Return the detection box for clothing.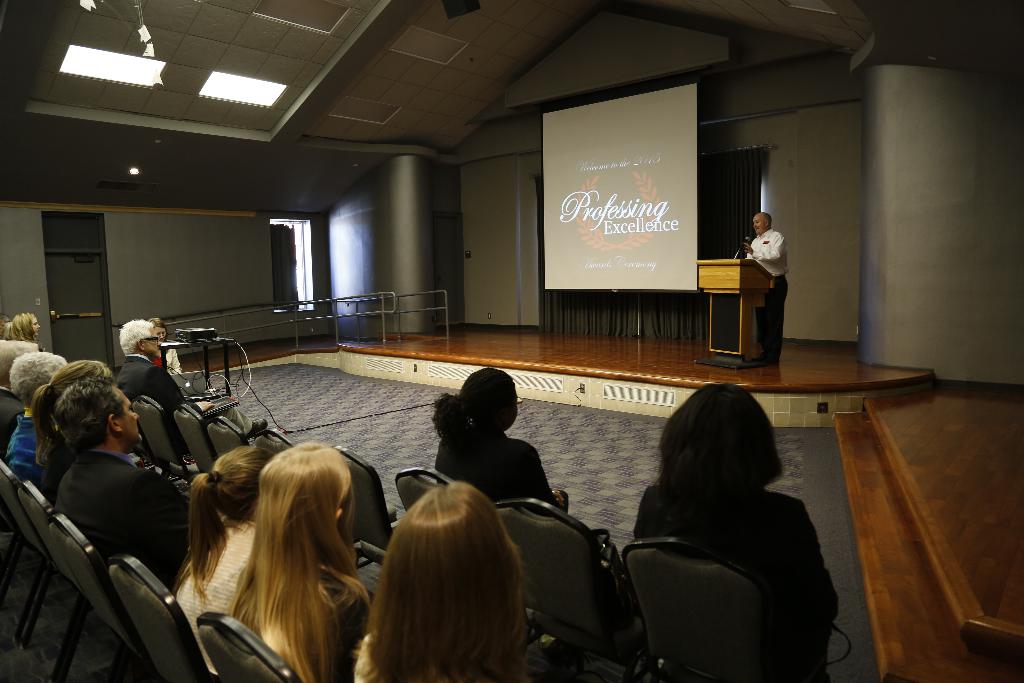
352, 630, 532, 682.
